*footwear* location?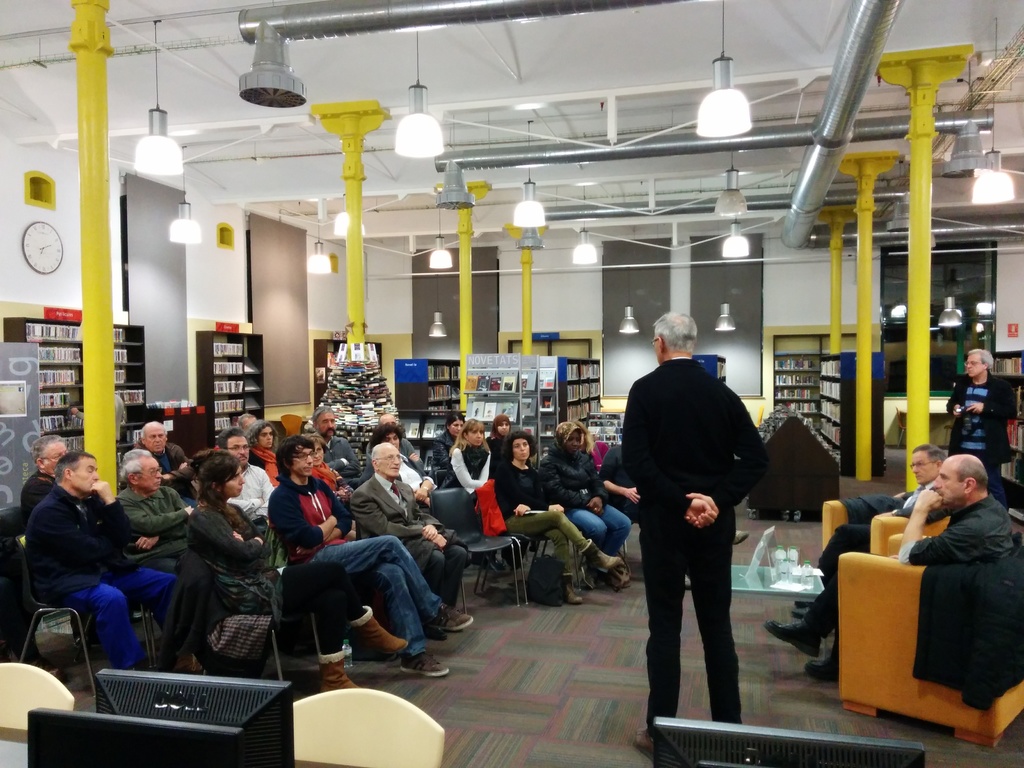
{"left": 358, "top": 605, "right": 410, "bottom": 659}
